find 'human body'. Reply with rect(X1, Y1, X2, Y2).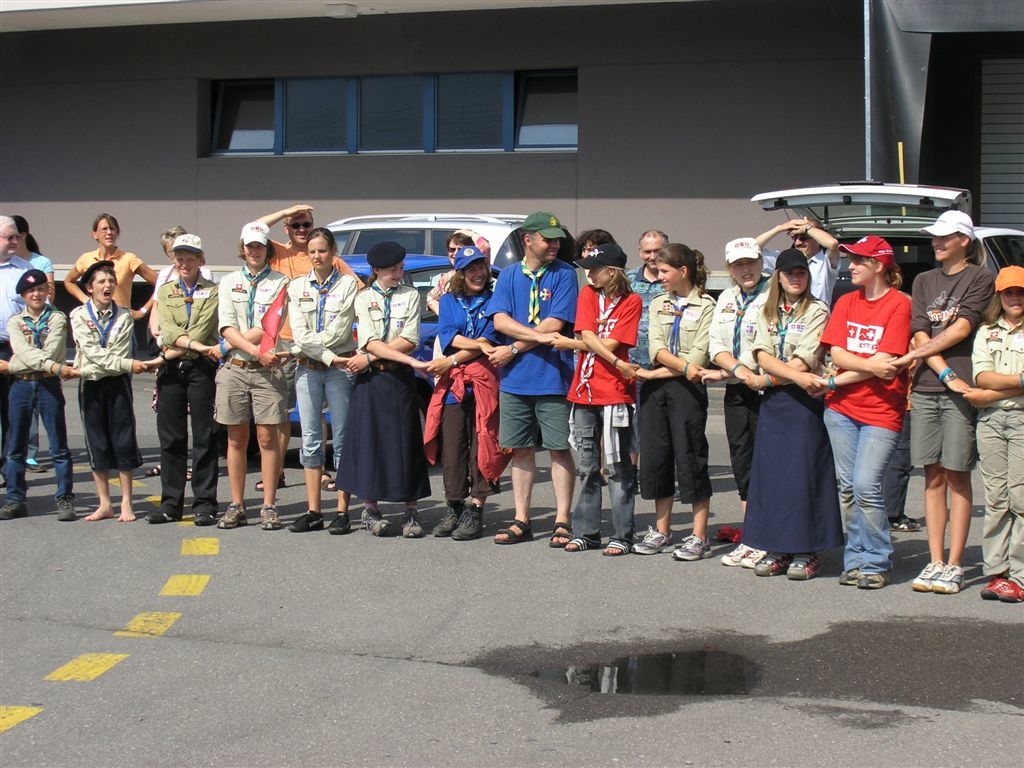
rect(416, 244, 505, 544).
